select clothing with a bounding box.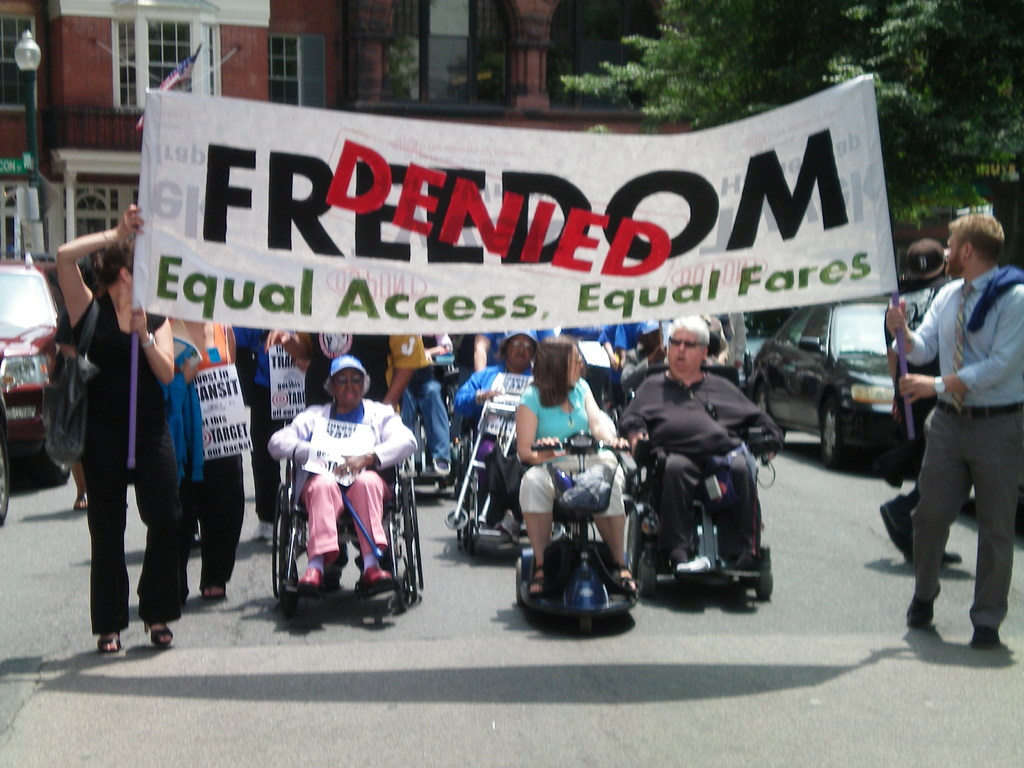
Rect(600, 321, 664, 371).
